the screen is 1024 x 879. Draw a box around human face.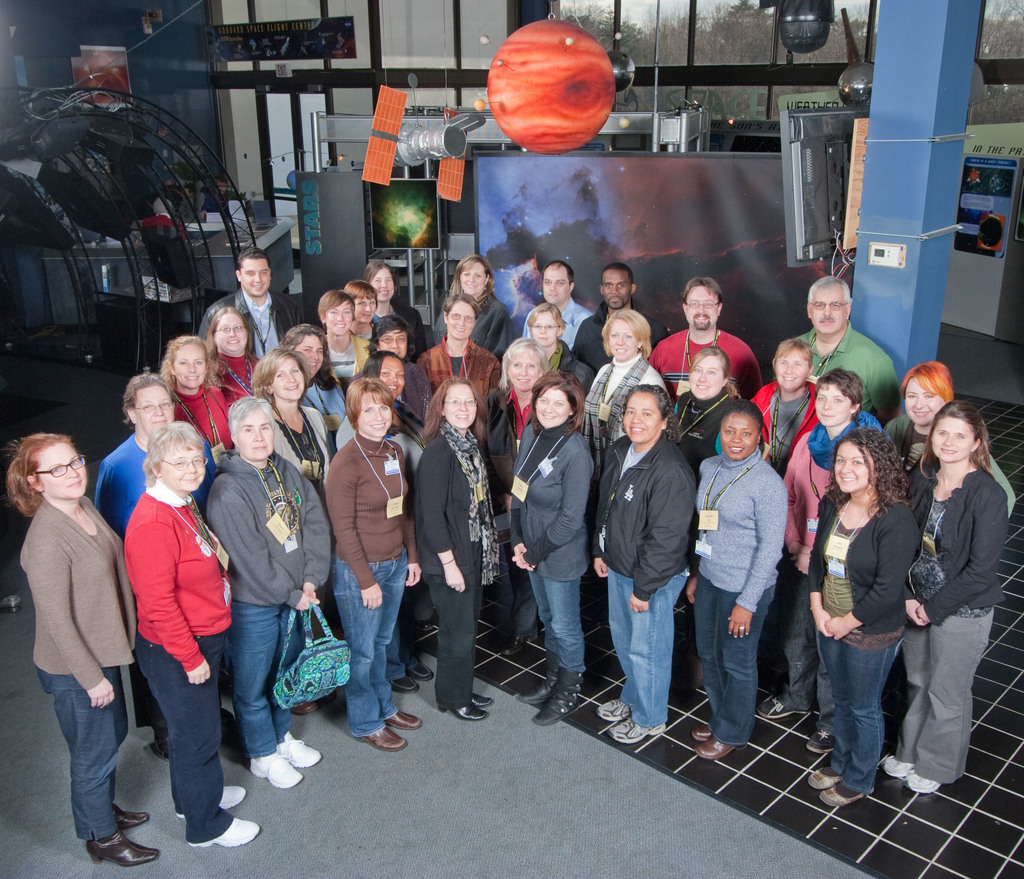
(817, 379, 852, 423).
